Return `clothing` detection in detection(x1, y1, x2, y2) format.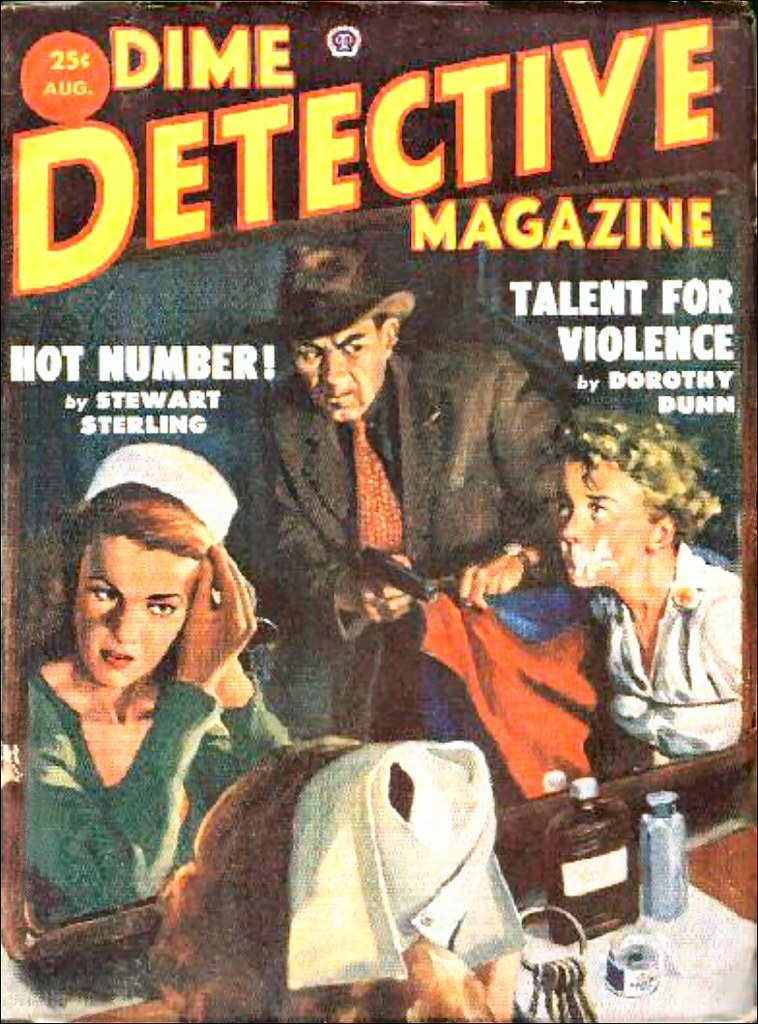
detection(591, 541, 741, 758).
